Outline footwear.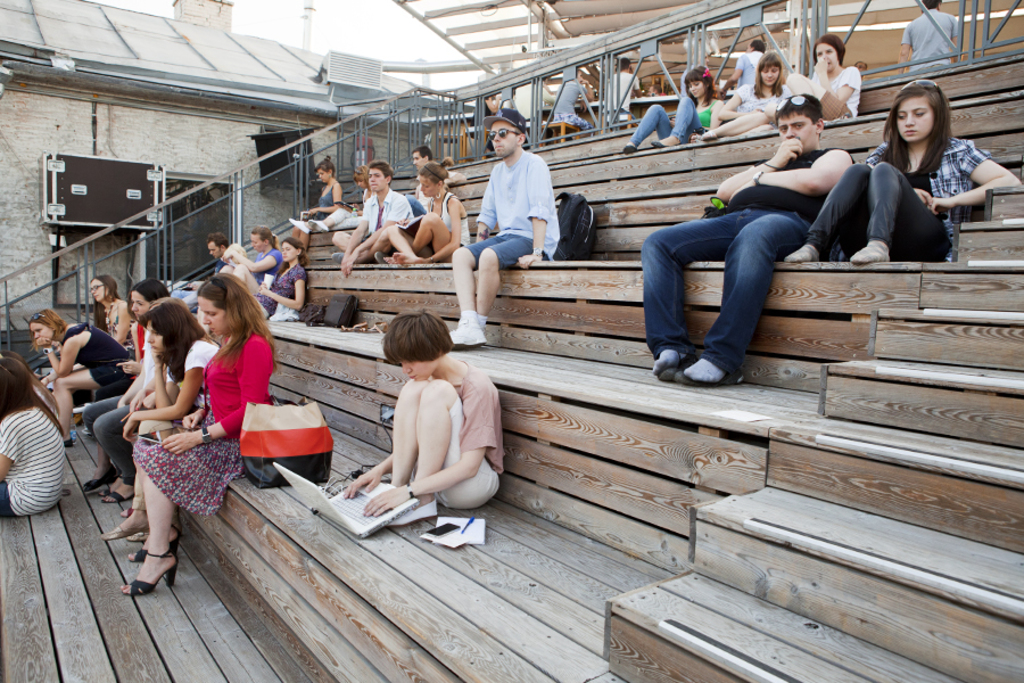
Outline: 98, 476, 135, 504.
